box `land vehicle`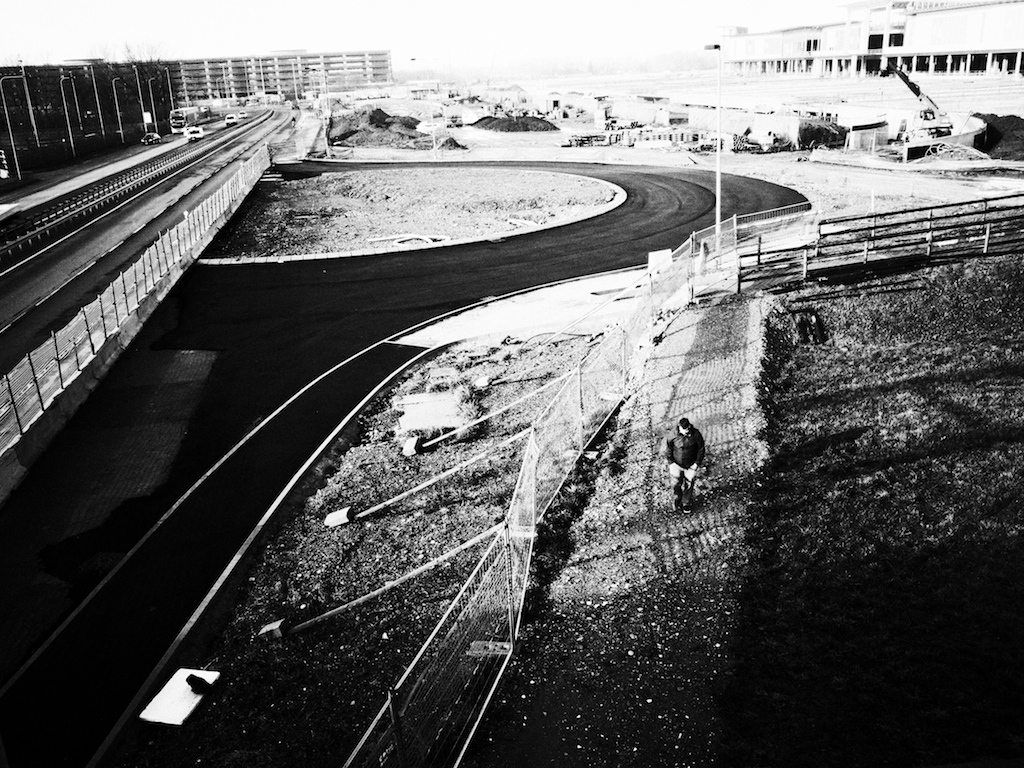
bbox(221, 111, 237, 129)
